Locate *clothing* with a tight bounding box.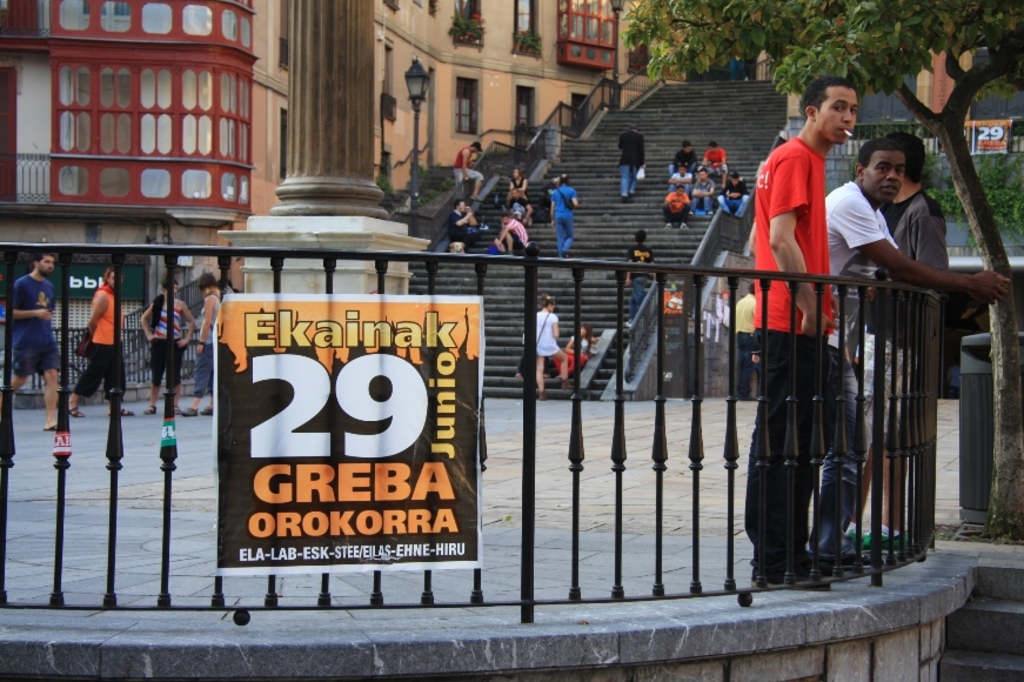
(617, 128, 648, 194).
